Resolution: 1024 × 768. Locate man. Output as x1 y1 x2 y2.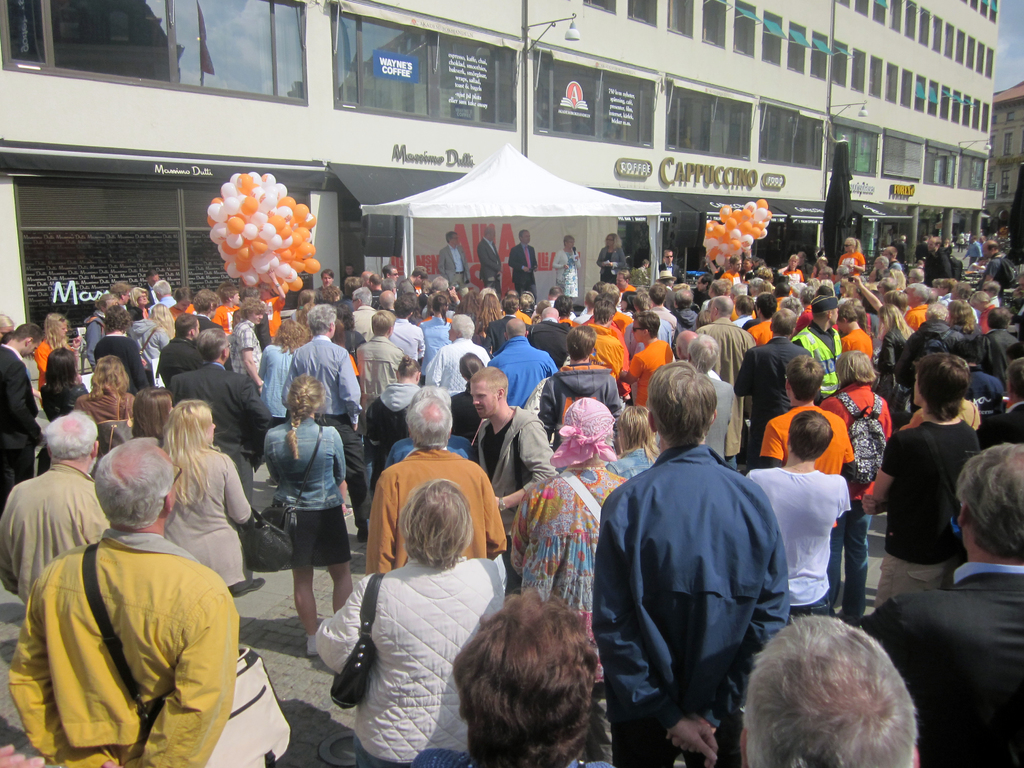
868 353 960 597.
